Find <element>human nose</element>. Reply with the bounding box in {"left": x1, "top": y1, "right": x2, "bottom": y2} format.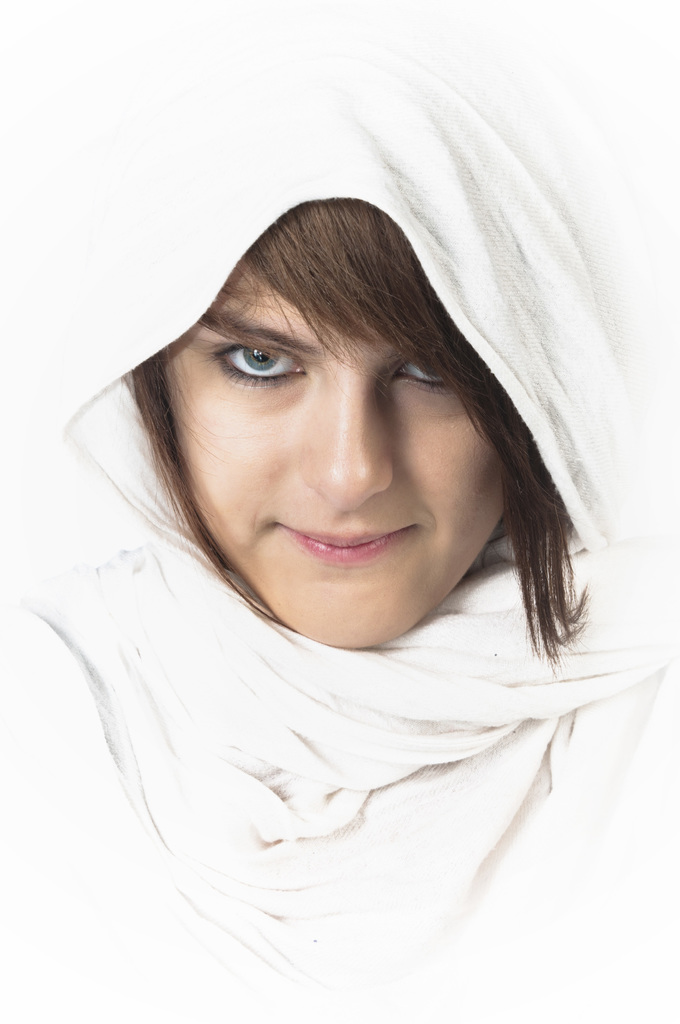
{"left": 292, "top": 369, "right": 395, "bottom": 512}.
